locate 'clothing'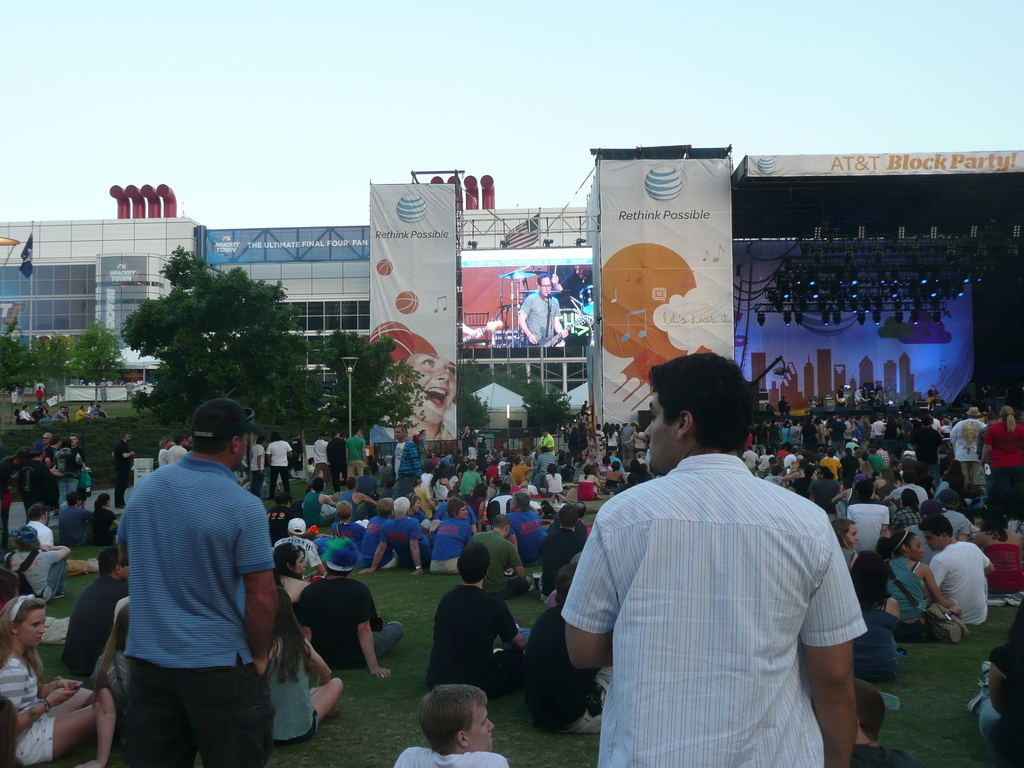
region(60, 505, 92, 547)
